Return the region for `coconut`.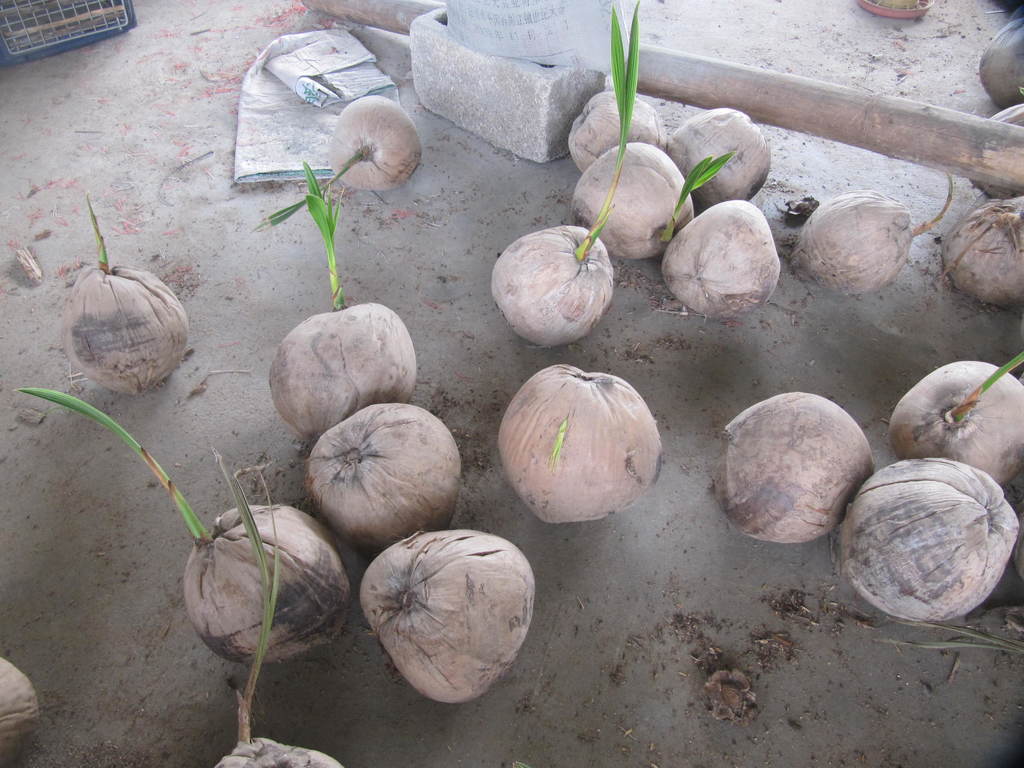
0,654,43,762.
